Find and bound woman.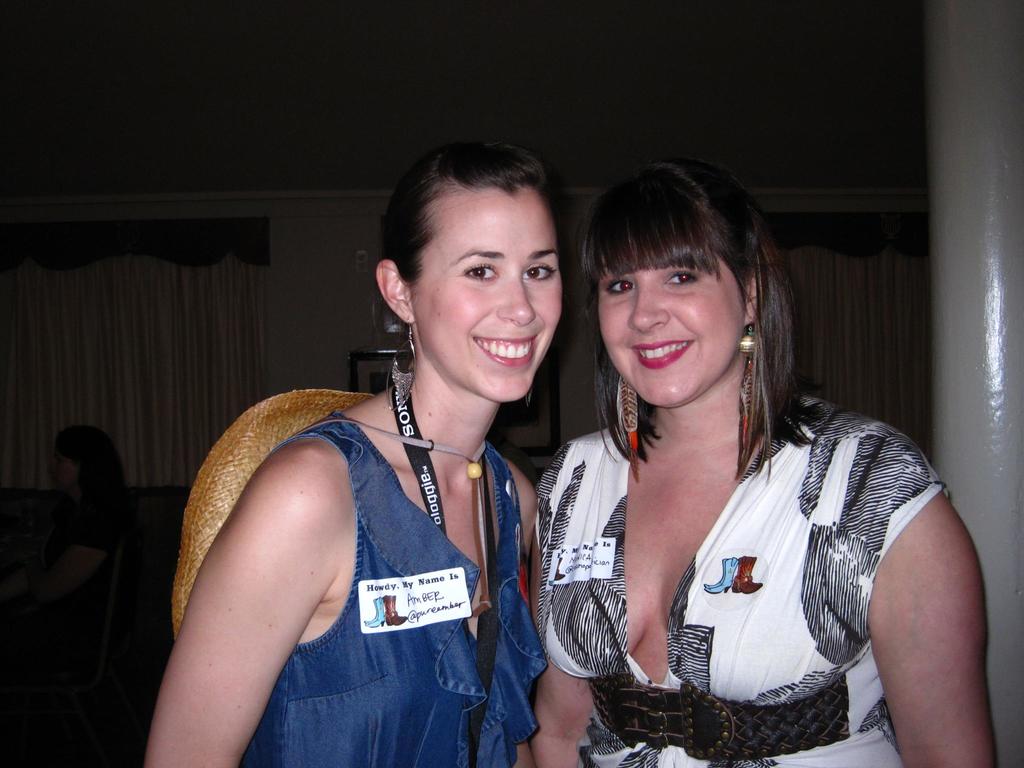
Bound: rect(511, 147, 948, 764).
